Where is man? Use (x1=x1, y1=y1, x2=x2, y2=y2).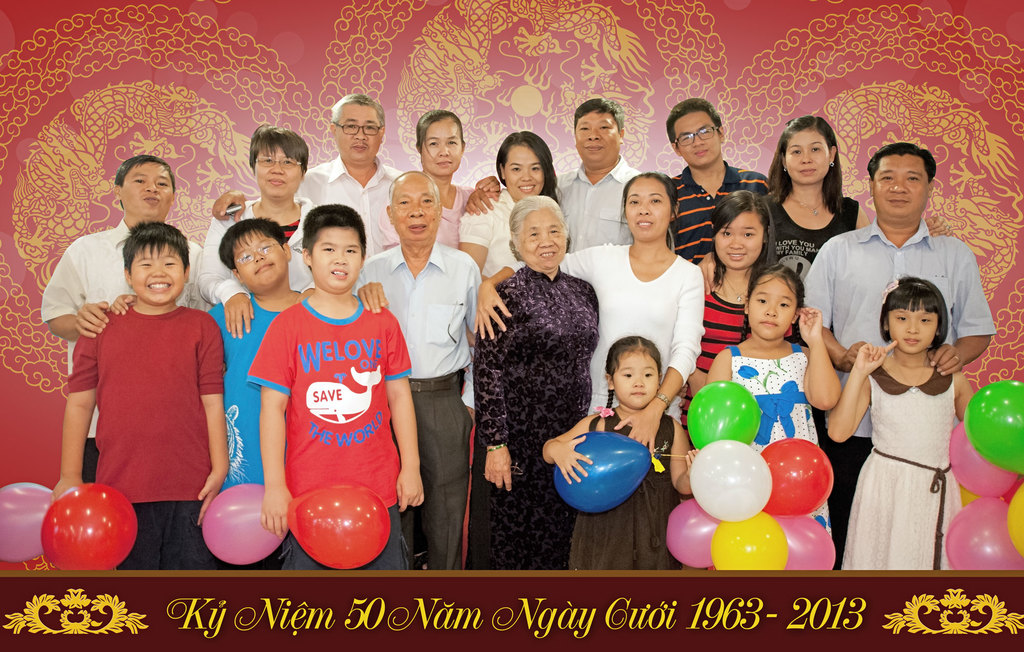
(x1=799, y1=142, x2=996, y2=568).
